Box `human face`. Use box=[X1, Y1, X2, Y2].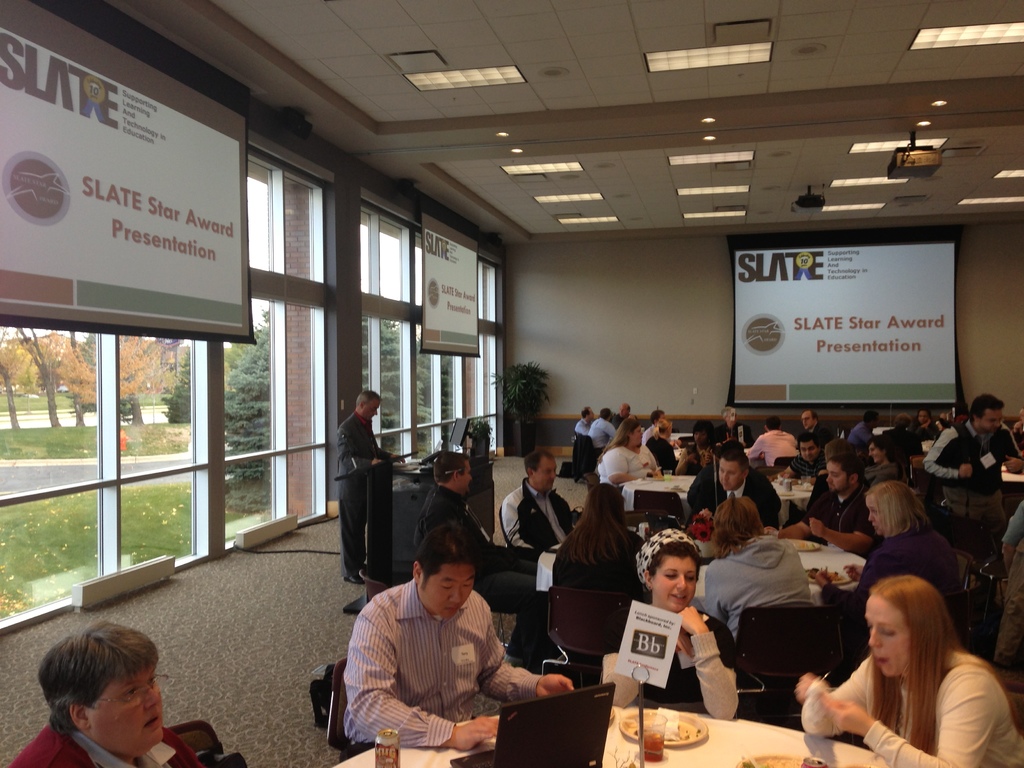
box=[537, 461, 556, 490].
